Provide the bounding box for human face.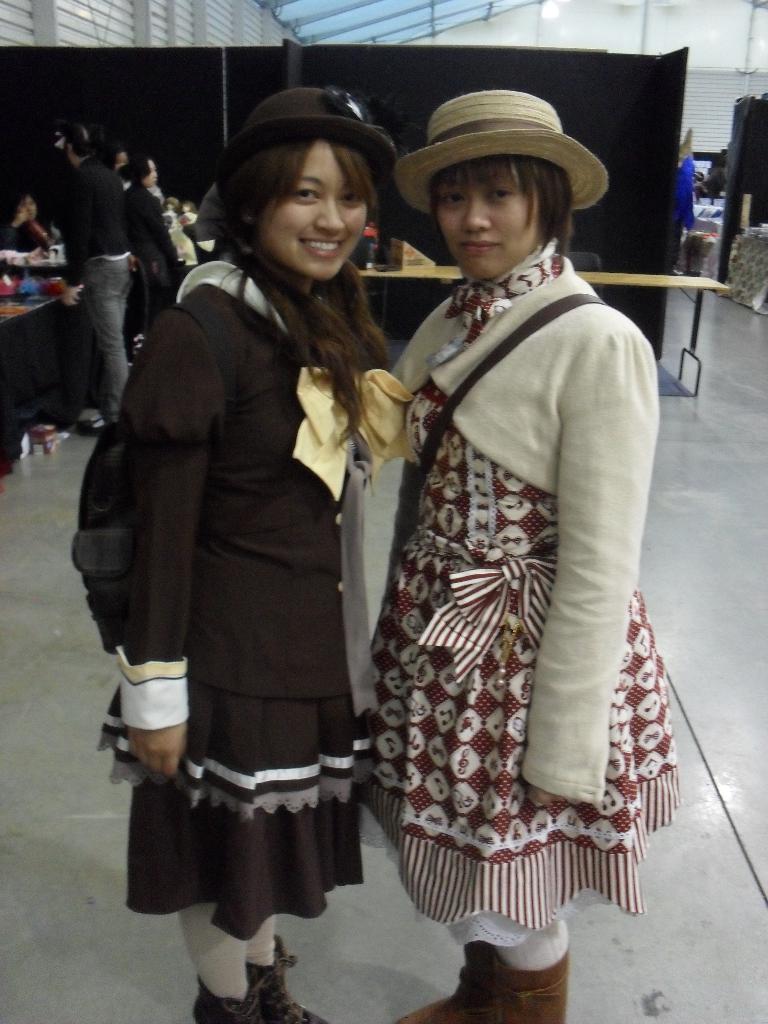
443,165,541,282.
